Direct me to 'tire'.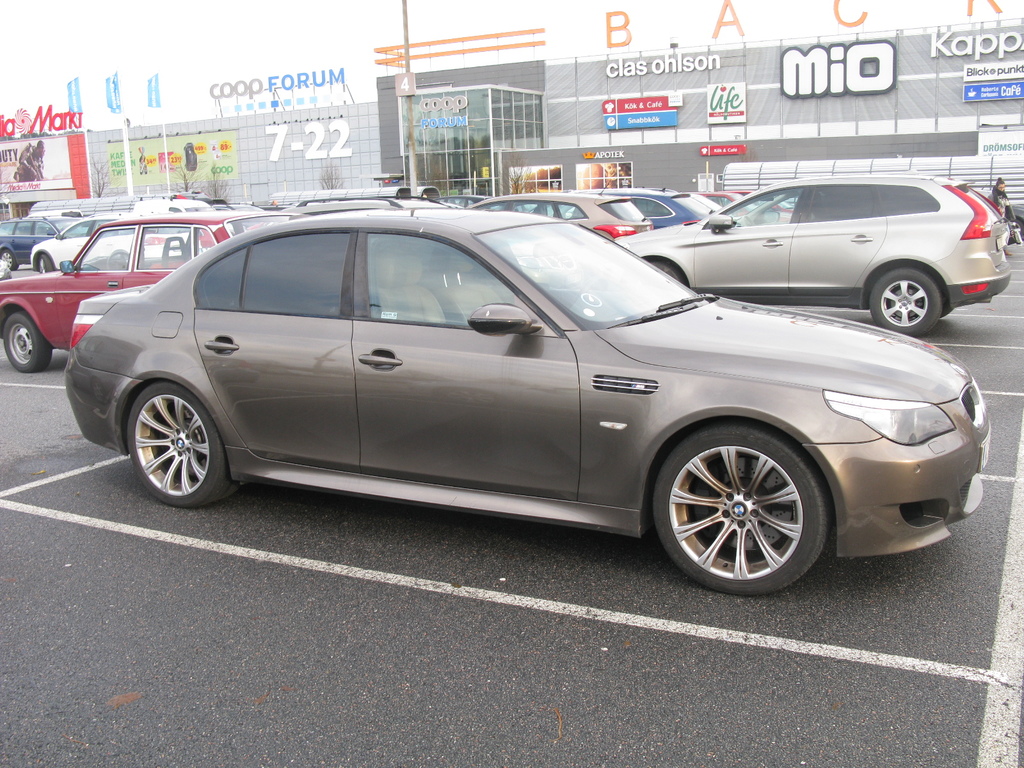
Direction: [left=650, top=260, right=685, bottom=281].
